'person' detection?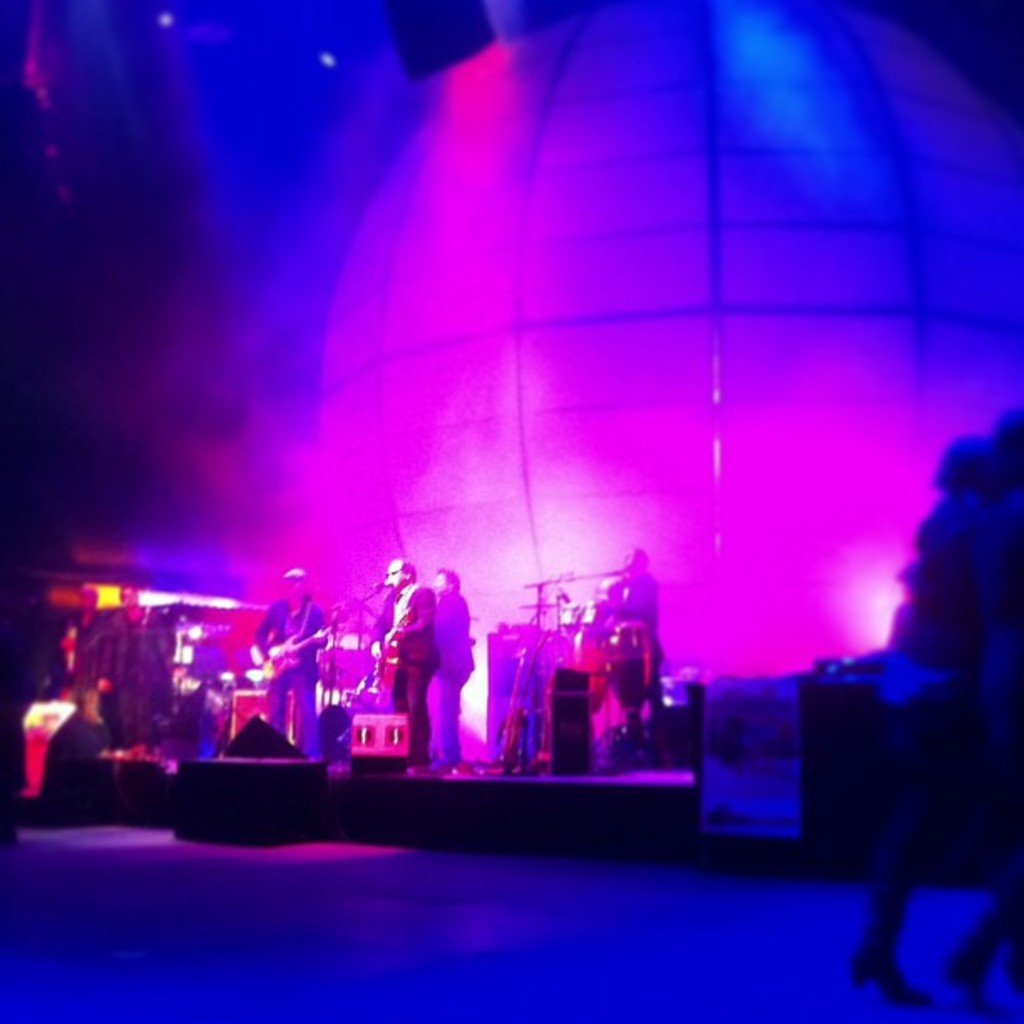
BBox(601, 547, 668, 731)
